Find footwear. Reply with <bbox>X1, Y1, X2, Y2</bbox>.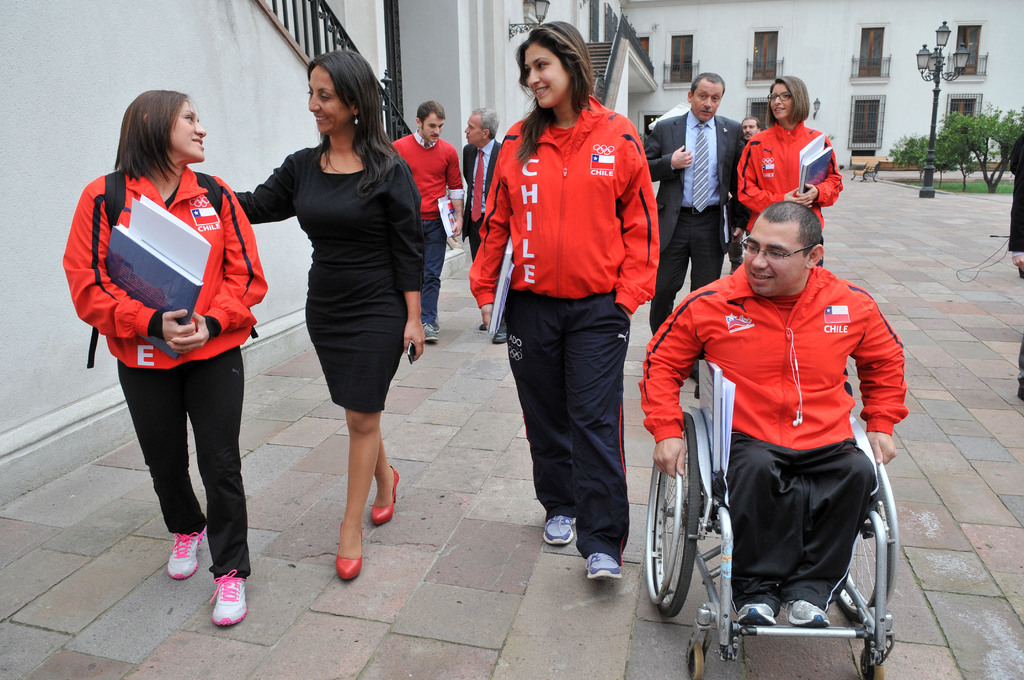
<bbox>788, 600, 830, 630</bbox>.
